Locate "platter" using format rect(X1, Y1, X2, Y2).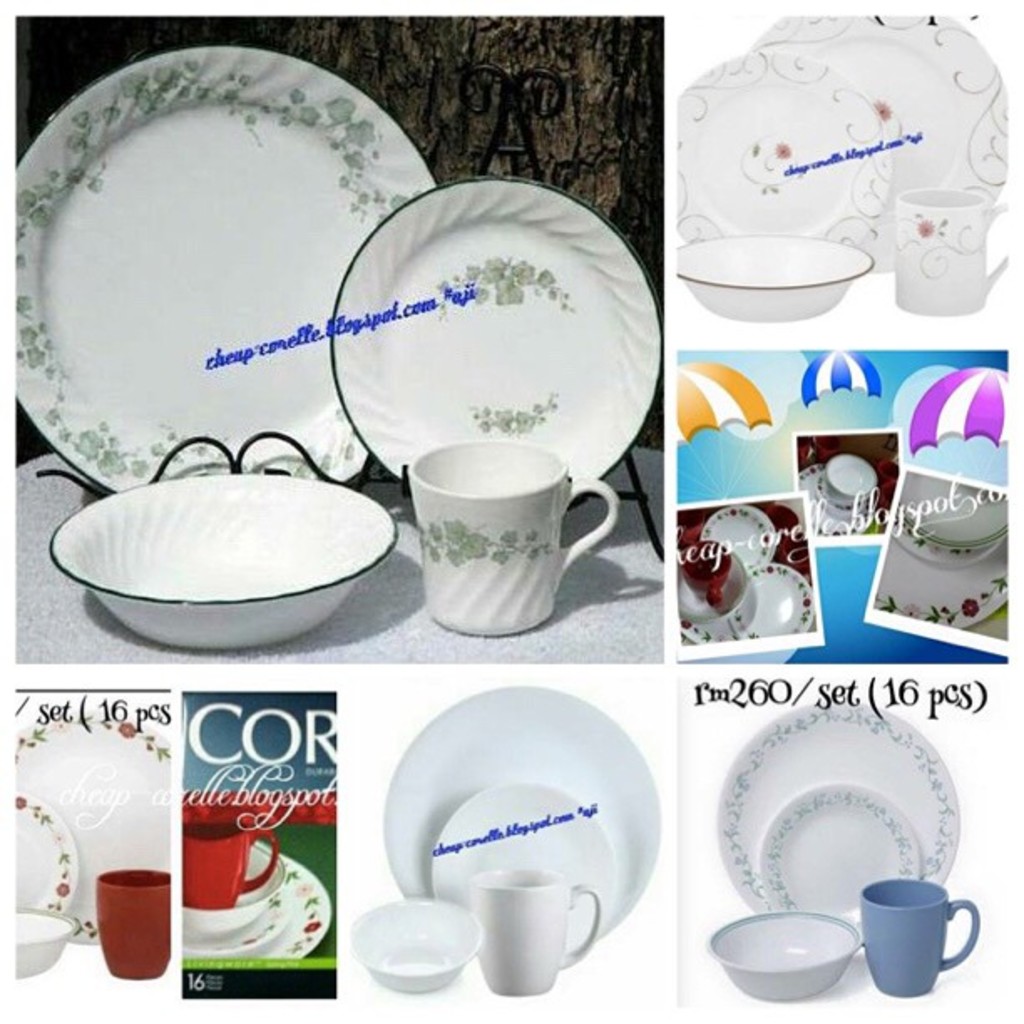
rect(13, 795, 77, 914).
